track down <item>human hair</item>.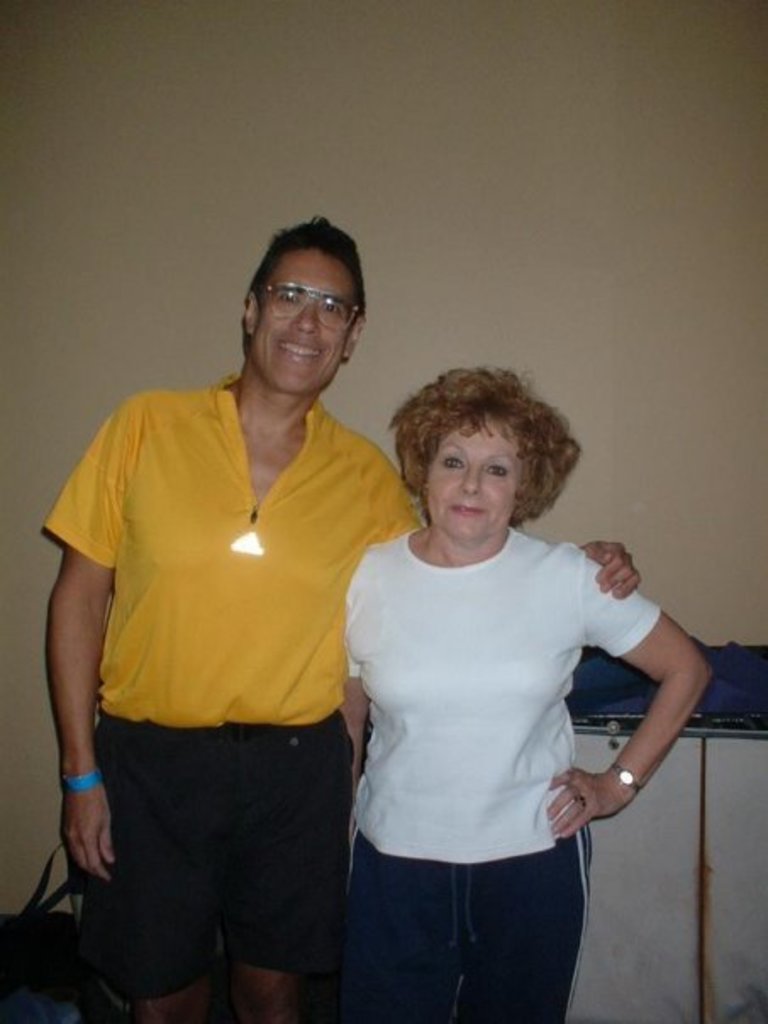
Tracked to <box>241,214,381,320</box>.
